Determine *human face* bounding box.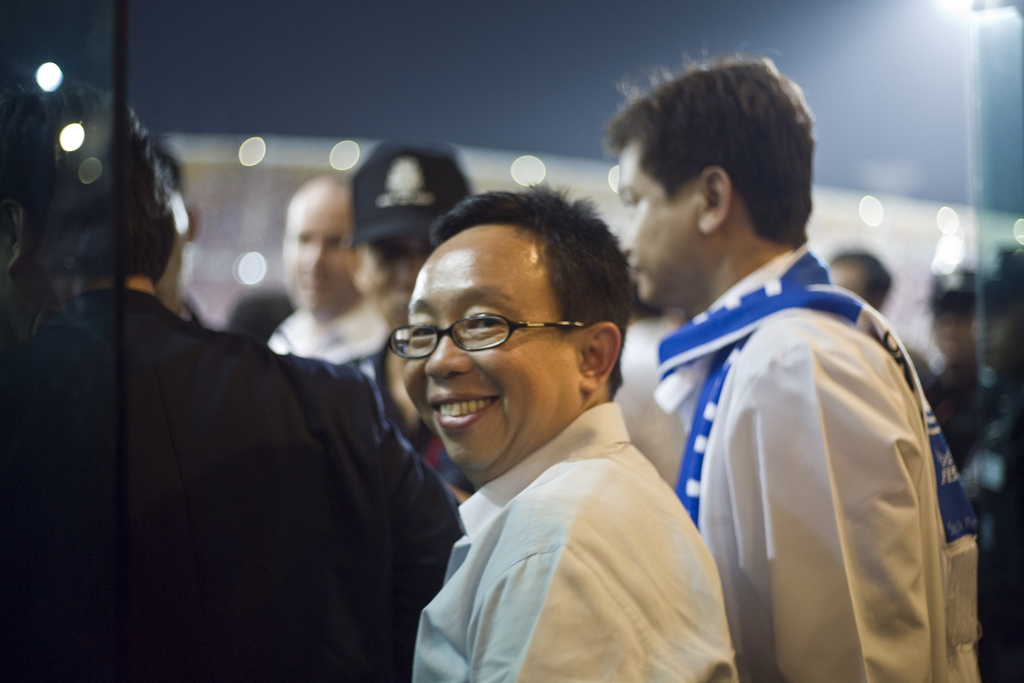
Determined: {"left": 401, "top": 234, "right": 577, "bottom": 479}.
